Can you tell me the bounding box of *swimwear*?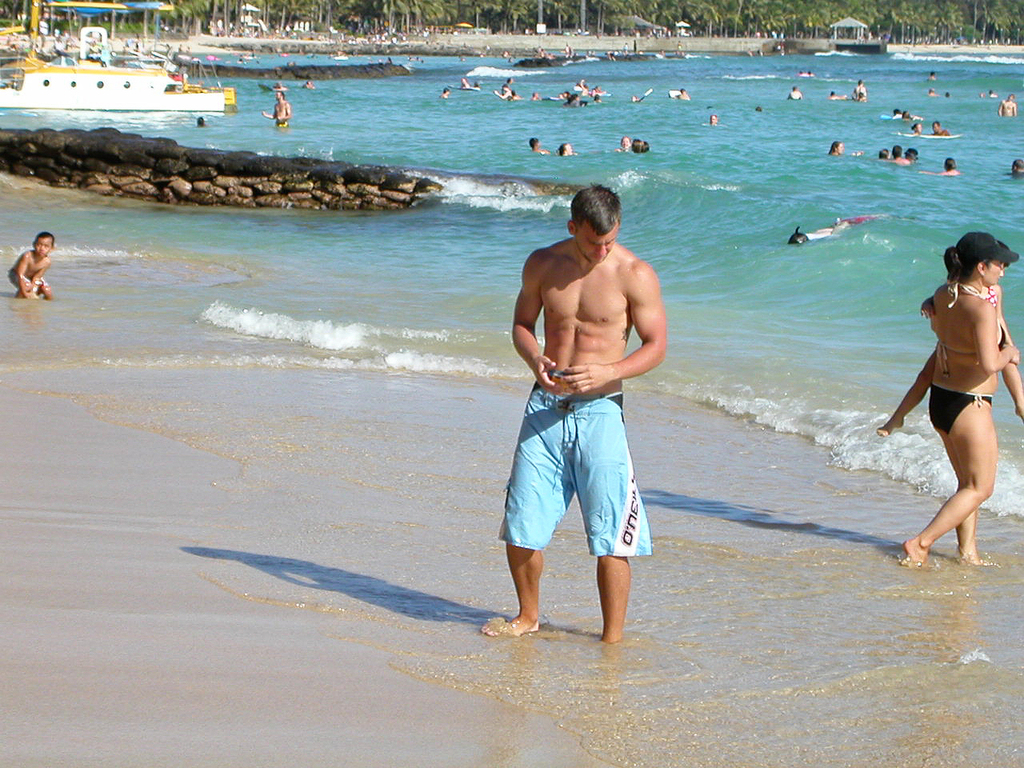
bbox=[922, 381, 993, 434].
